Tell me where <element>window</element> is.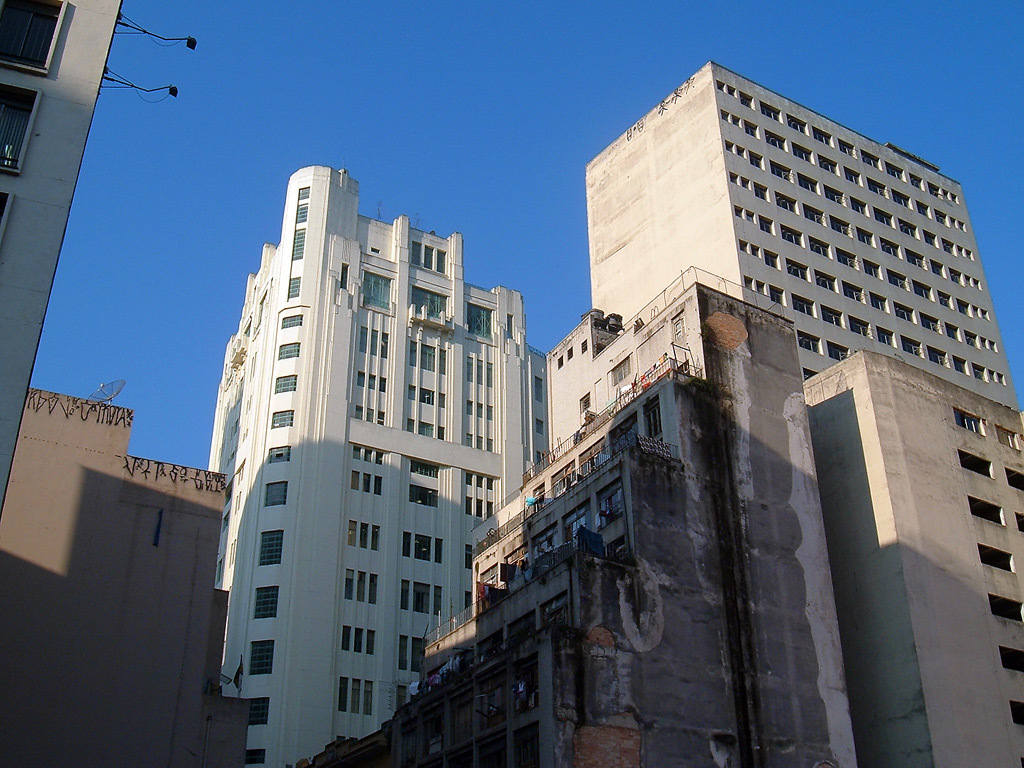
<element>window</element> is at 852 196 871 216.
